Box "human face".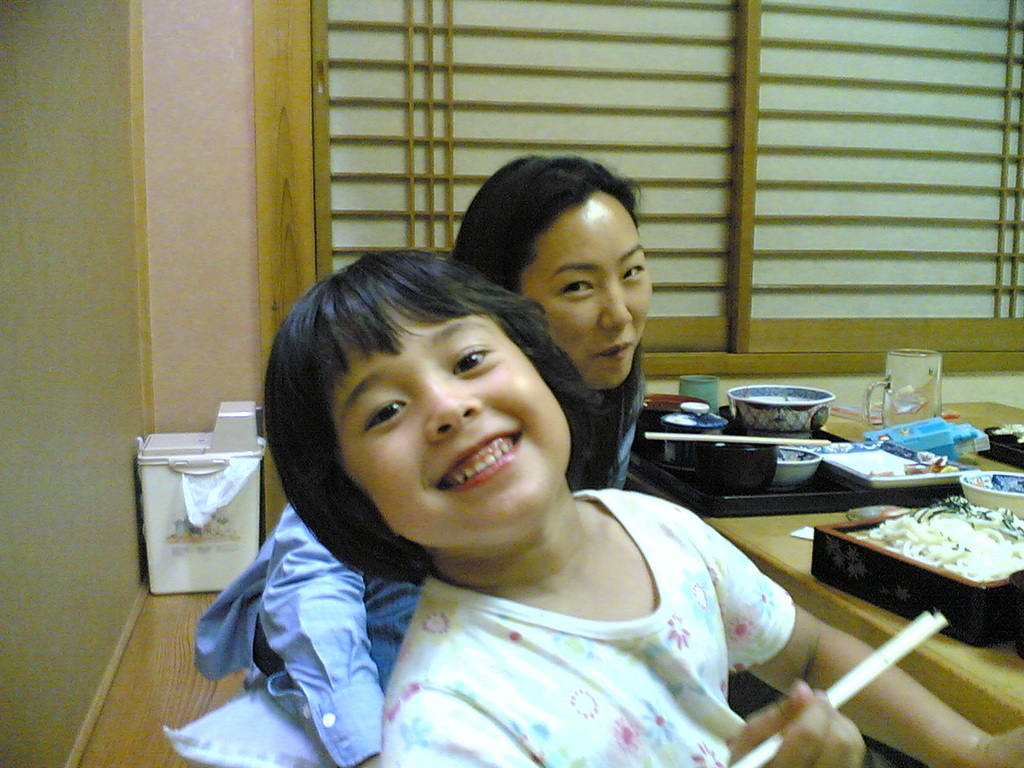
bbox=(513, 190, 655, 386).
